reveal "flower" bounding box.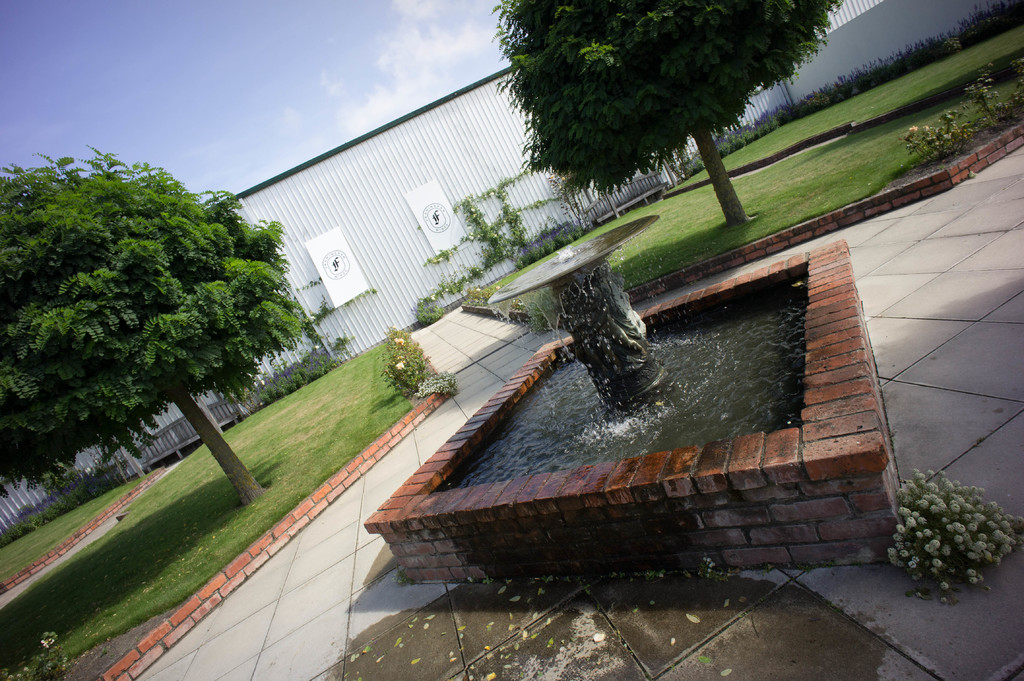
Revealed: 430 294 435 303.
